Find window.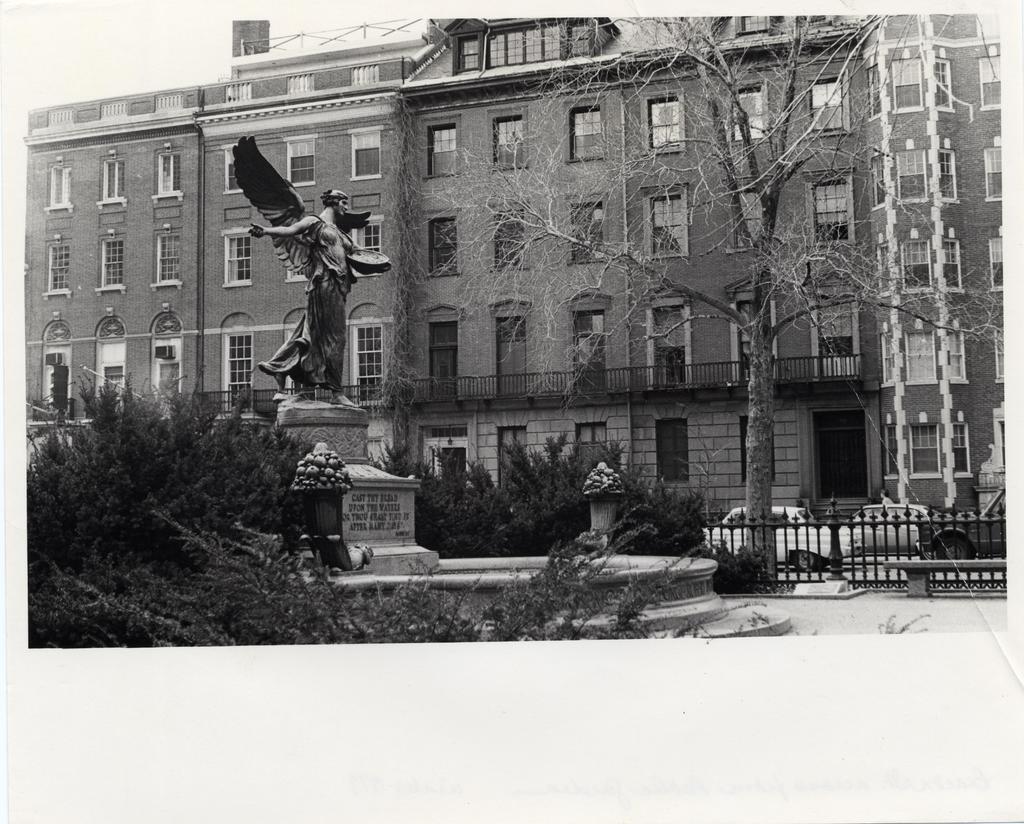
bbox=(647, 196, 683, 255).
